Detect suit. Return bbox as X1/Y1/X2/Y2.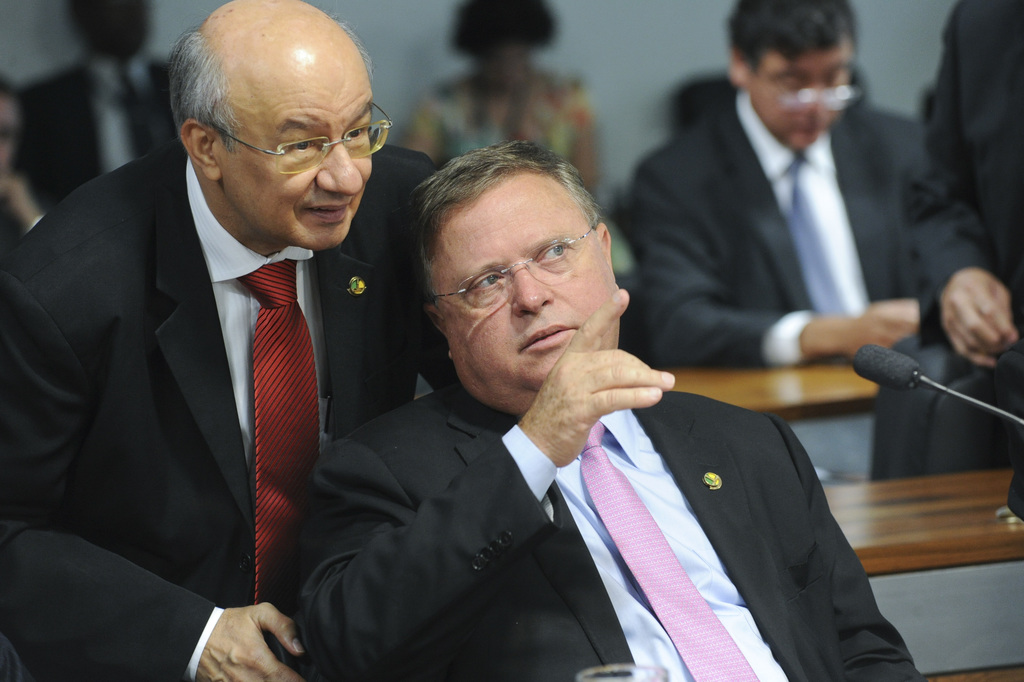
624/90/918/368.
